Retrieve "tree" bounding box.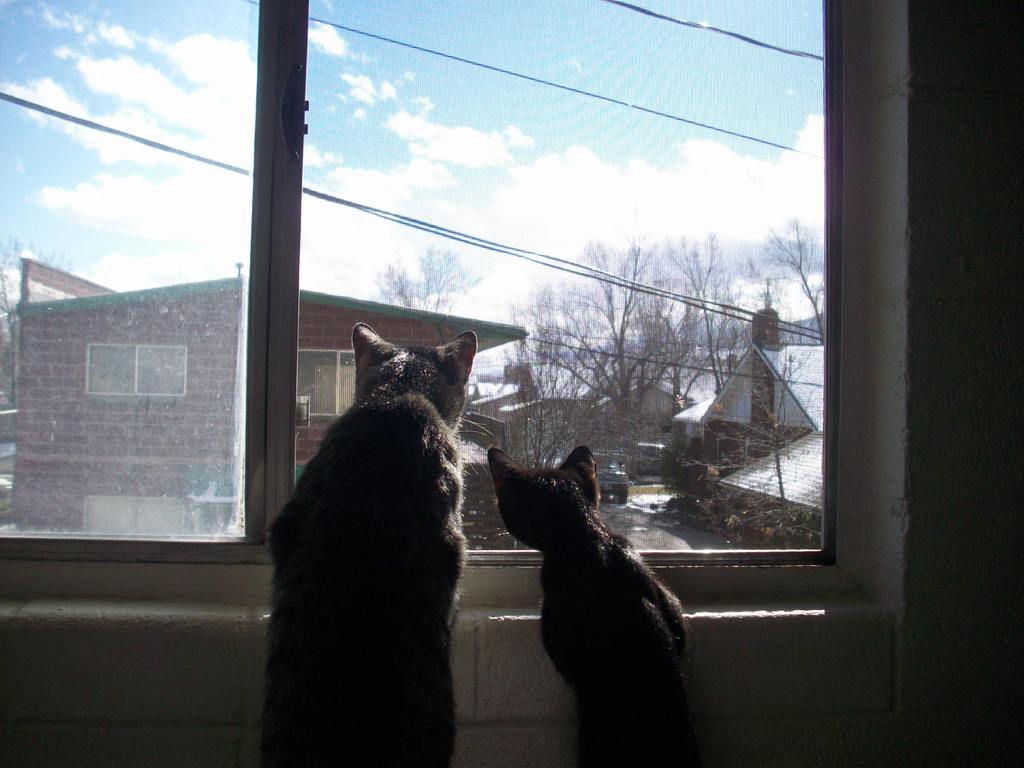
Bounding box: [left=708, top=346, right=819, bottom=538].
